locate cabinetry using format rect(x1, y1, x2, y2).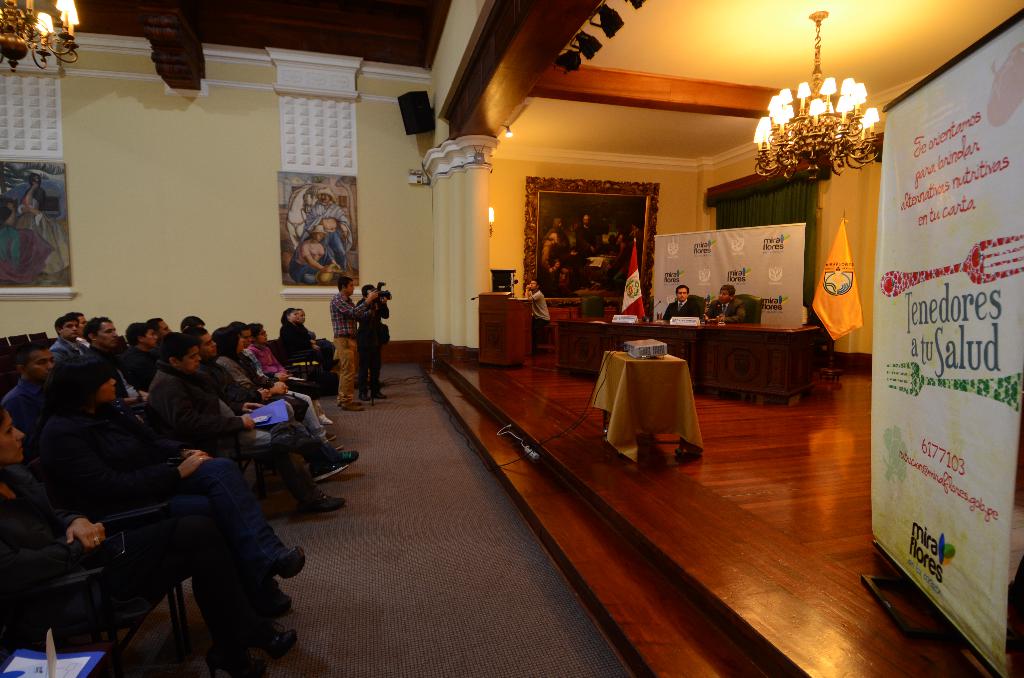
rect(483, 292, 535, 367).
